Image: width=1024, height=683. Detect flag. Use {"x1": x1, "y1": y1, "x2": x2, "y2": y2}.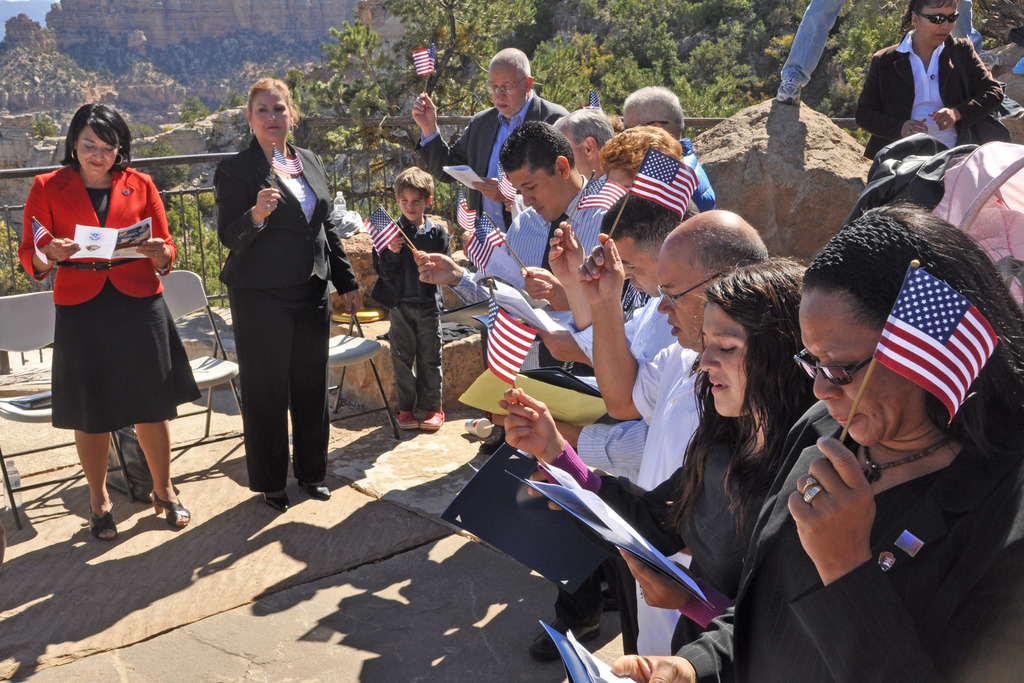
{"x1": 479, "y1": 288, "x2": 538, "y2": 386}.
